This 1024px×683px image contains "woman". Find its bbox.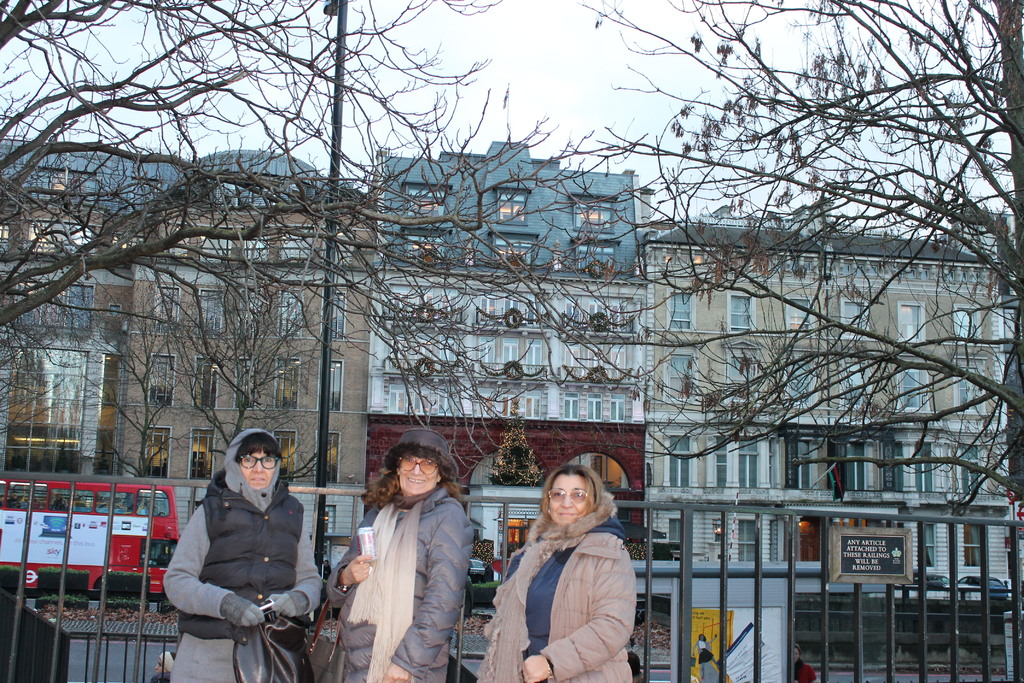
bbox=[486, 449, 653, 679].
